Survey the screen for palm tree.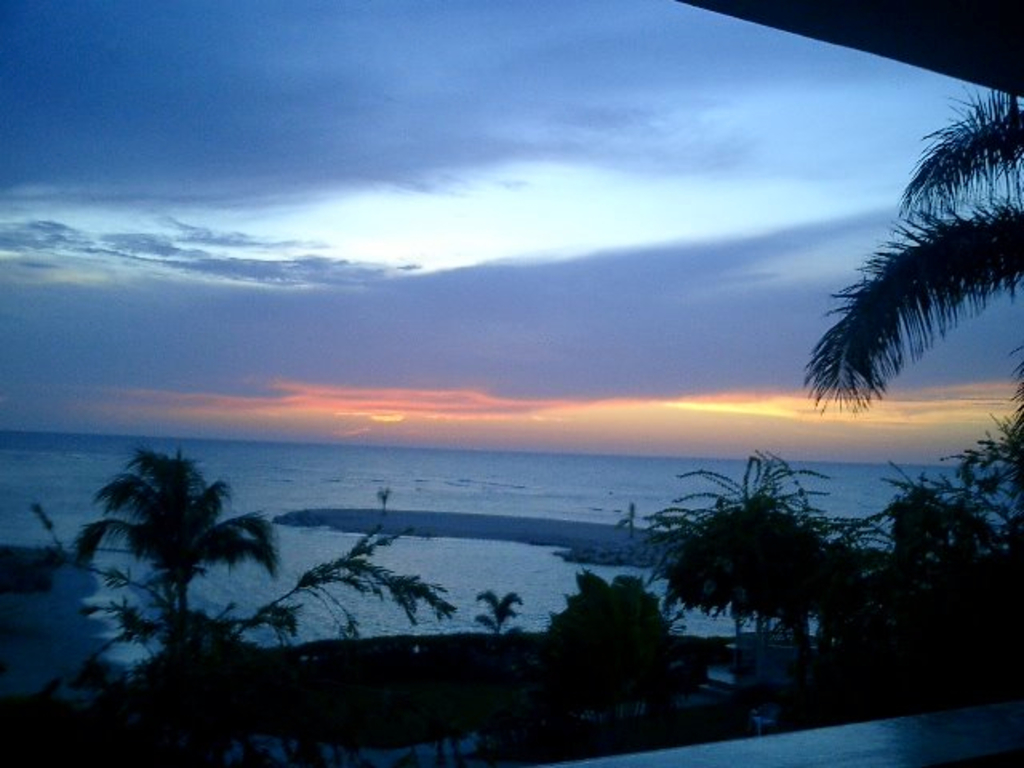
Survey found: 75/450/275/659.
